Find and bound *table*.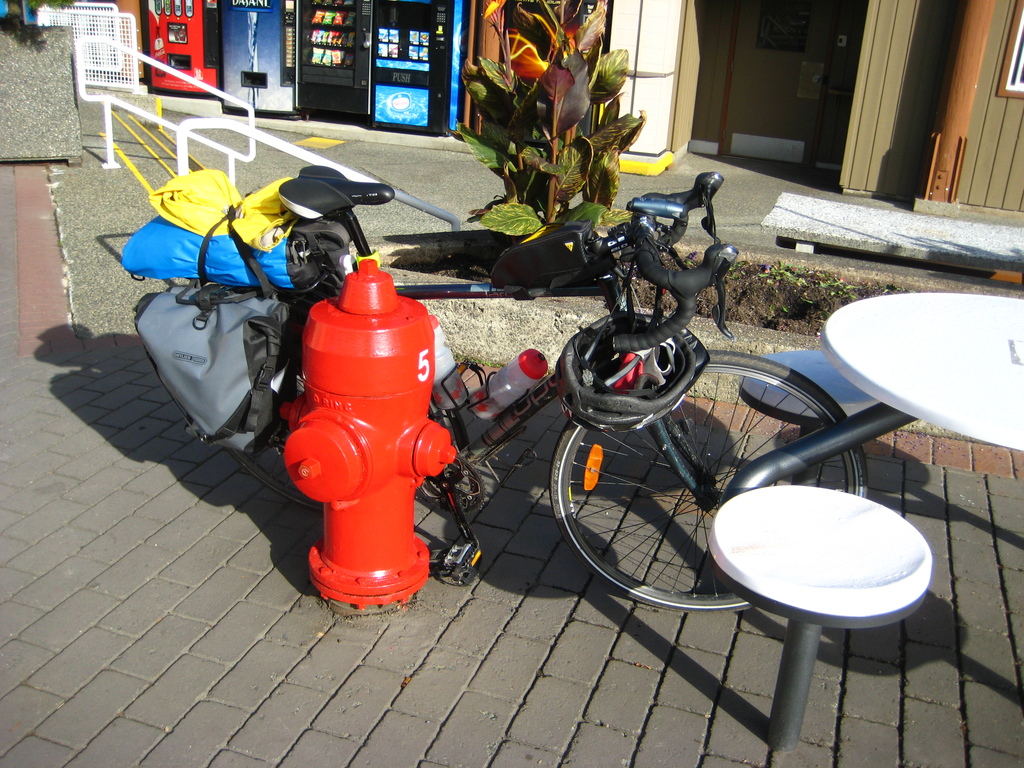
Bound: select_region(819, 298, 1023, 452).
